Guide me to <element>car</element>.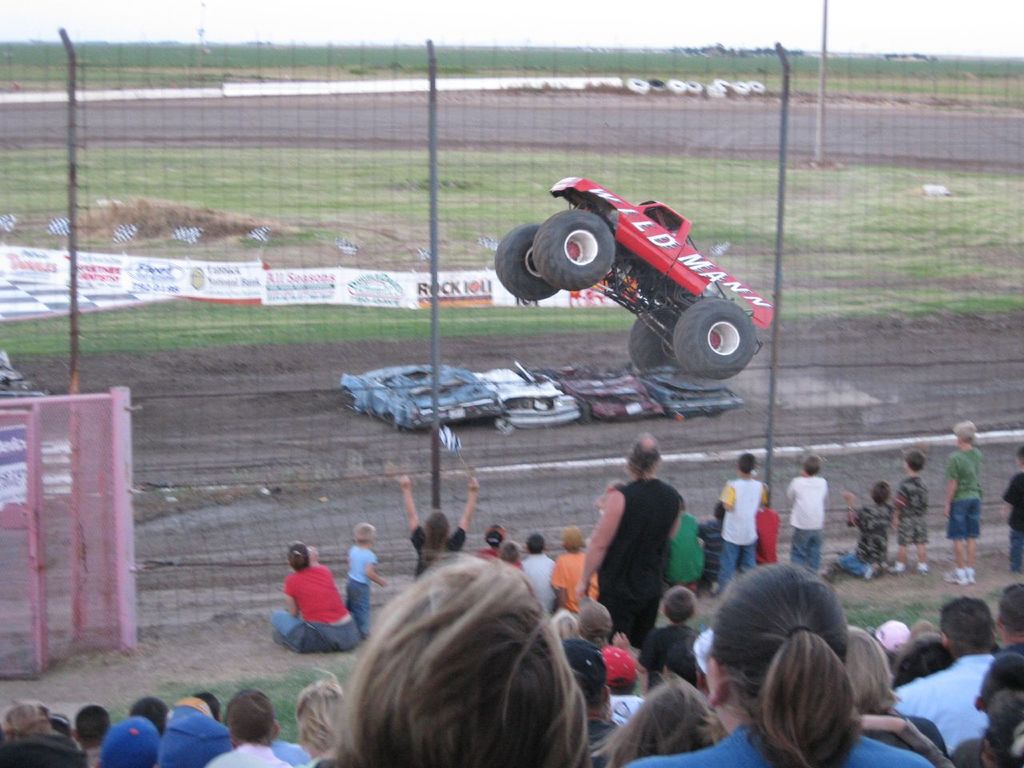
Guidance: (342,362,503,433).
